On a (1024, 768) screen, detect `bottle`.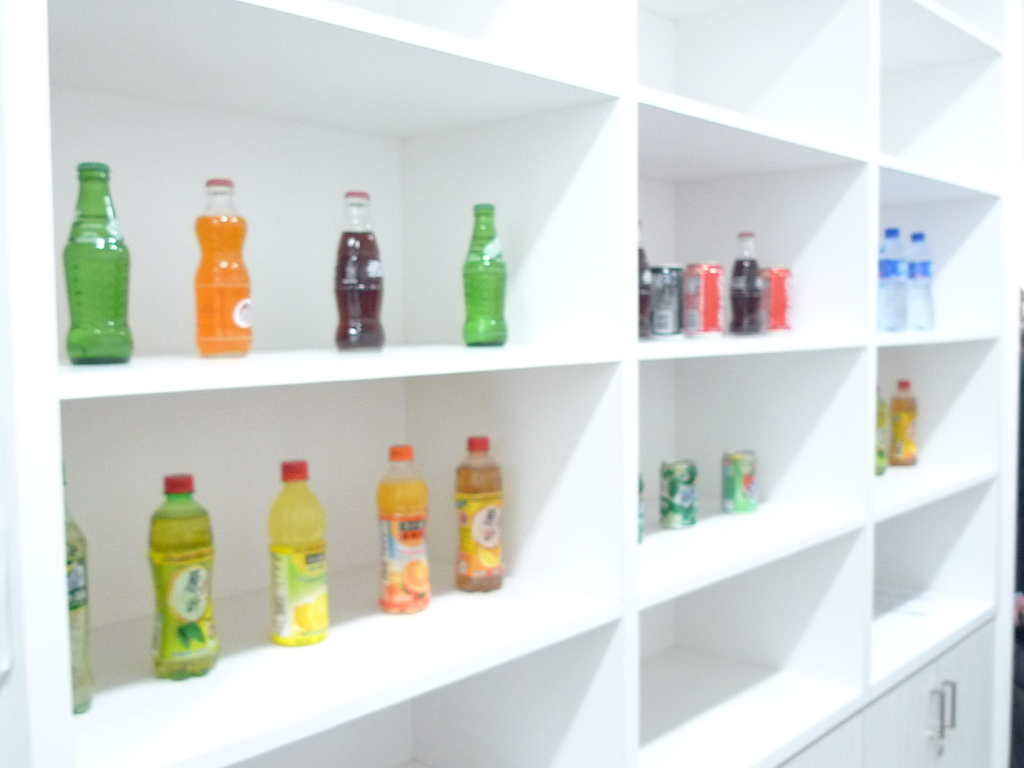
(728,232,764,333).
